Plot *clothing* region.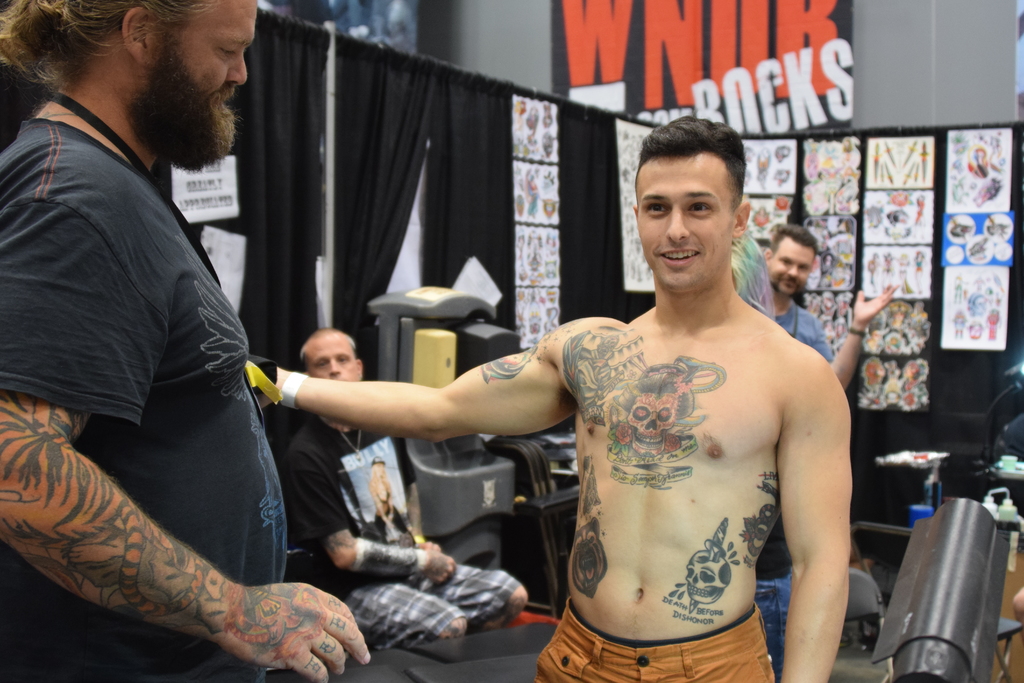
Plotted at locate(17, 19, 306, 662).
